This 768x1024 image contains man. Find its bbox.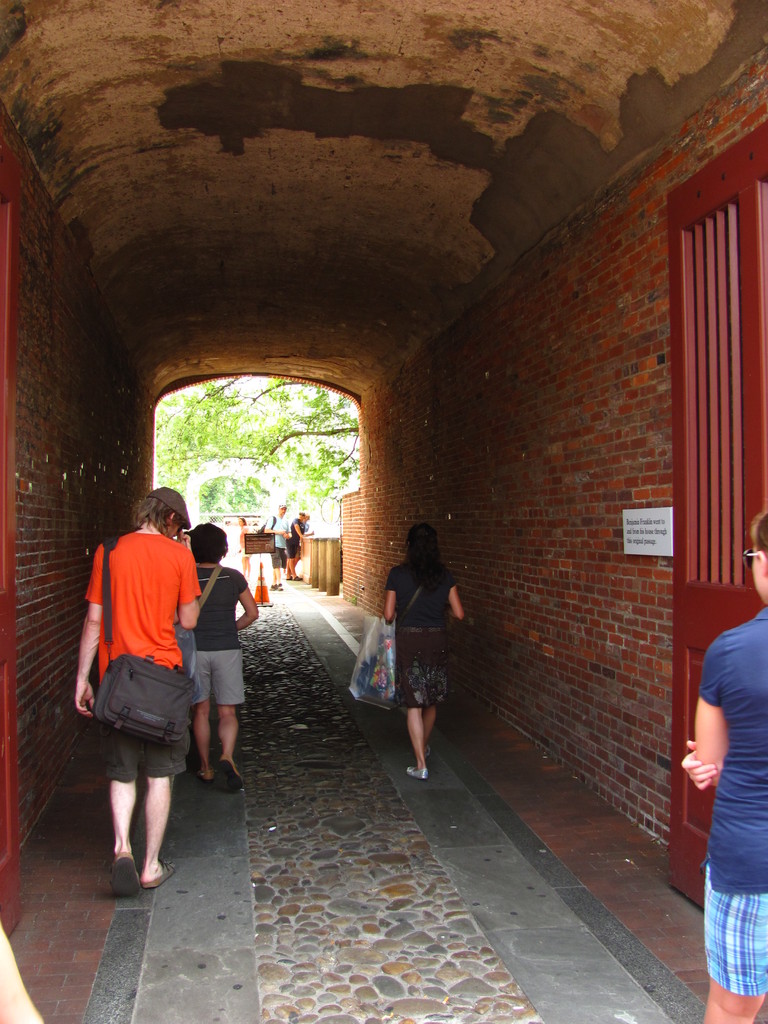
x1=264 y1=502 x2=291 y2=592.
